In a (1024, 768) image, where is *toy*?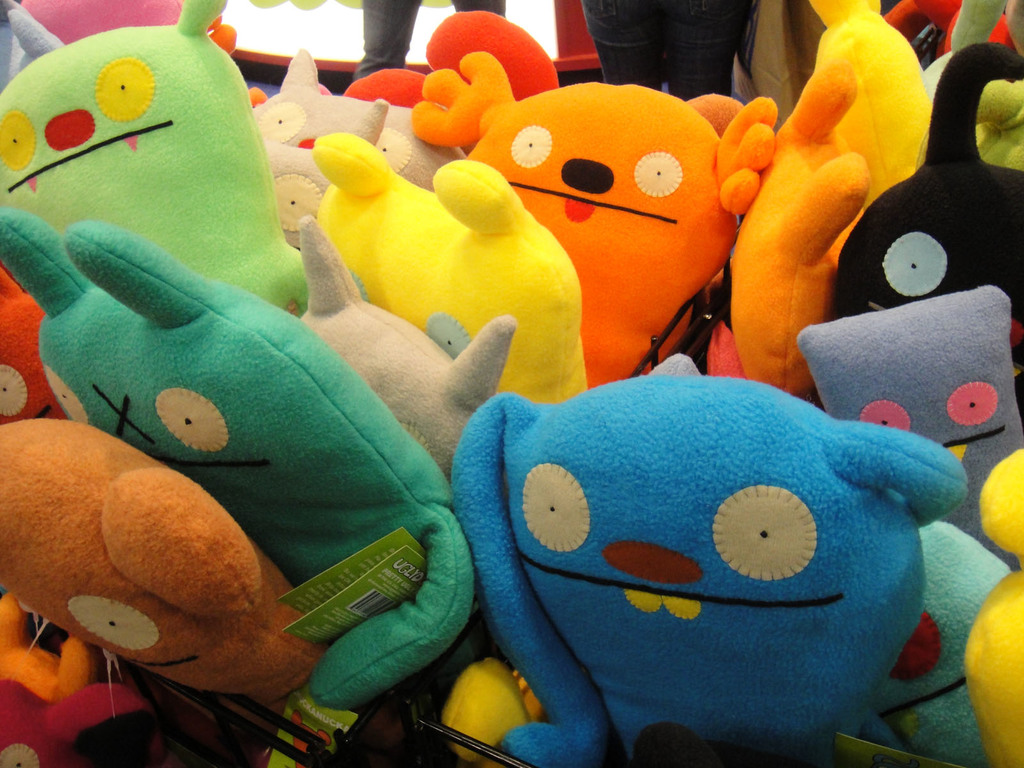
x1=715, y1=55, x2=877, y2=391.
